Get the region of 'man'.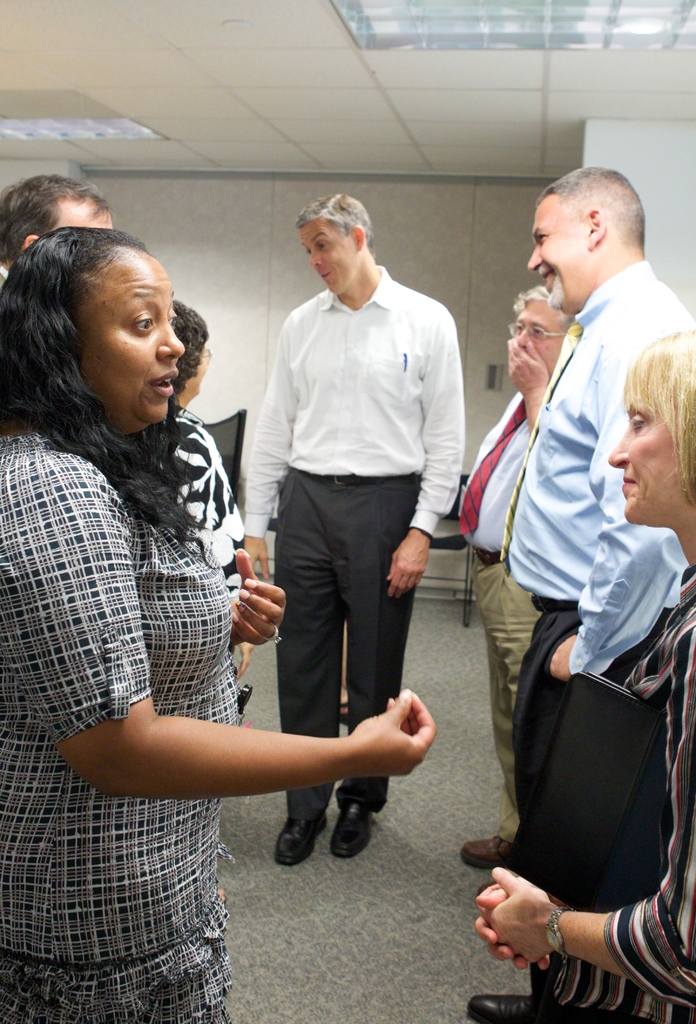
219 177 479 877.
